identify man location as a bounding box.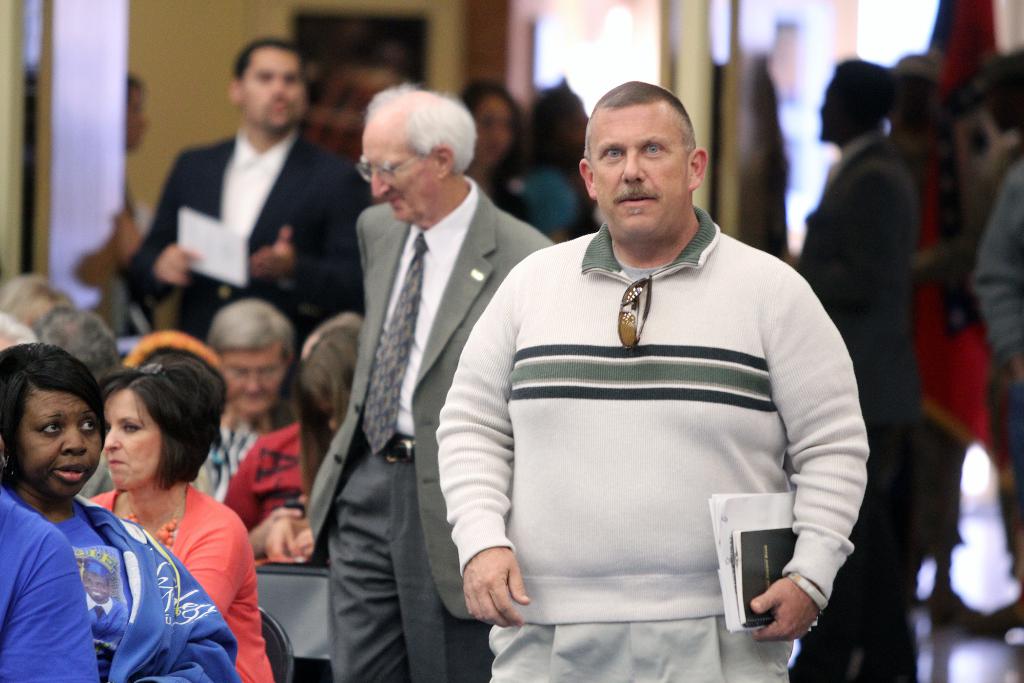
select_region(398, 77, 874, 654).
